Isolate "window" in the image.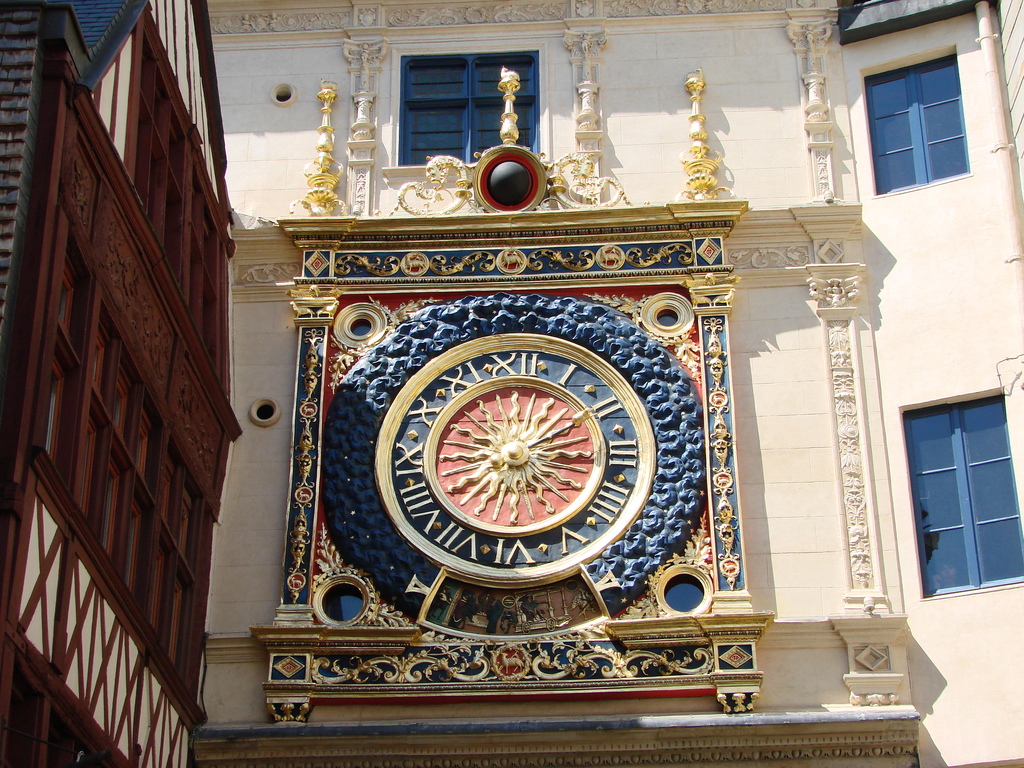
Isolated region: BBox(156, 450, 175, 520).
